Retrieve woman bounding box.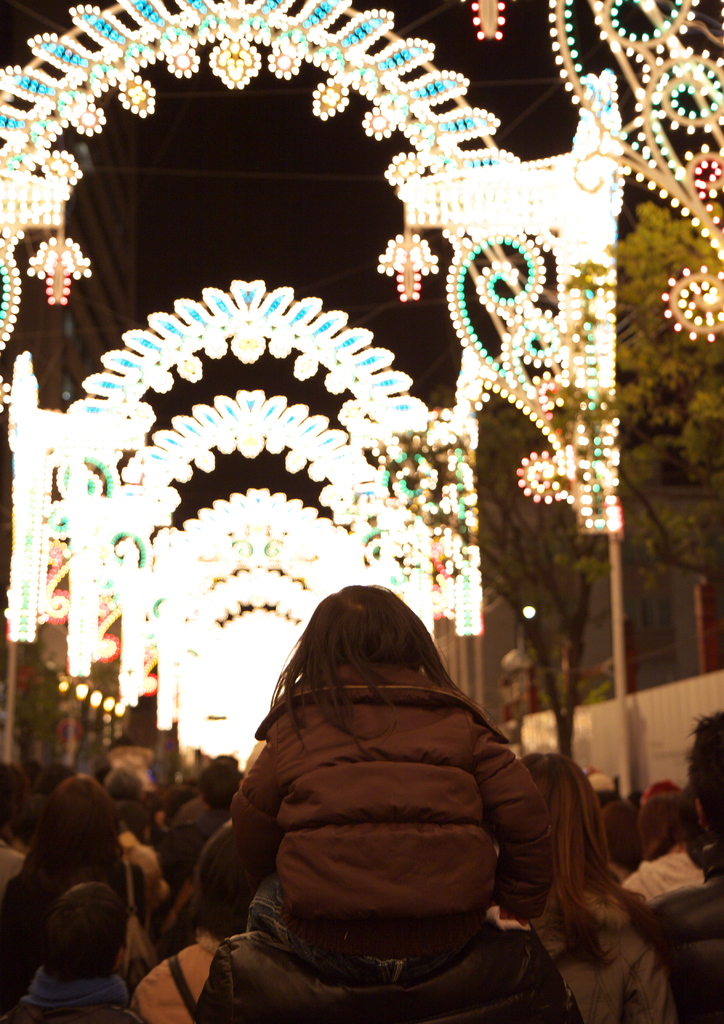
Bounding box: detection(517, 753, 680, 1023).
